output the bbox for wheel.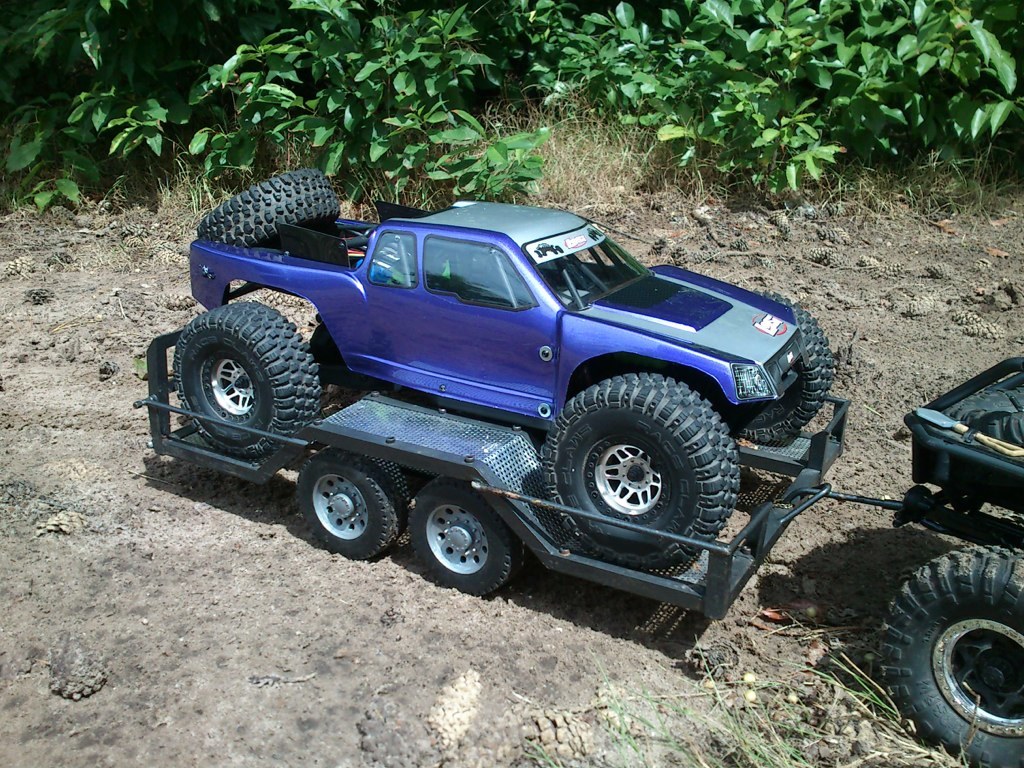
box(890, 554, 1023, 752).
